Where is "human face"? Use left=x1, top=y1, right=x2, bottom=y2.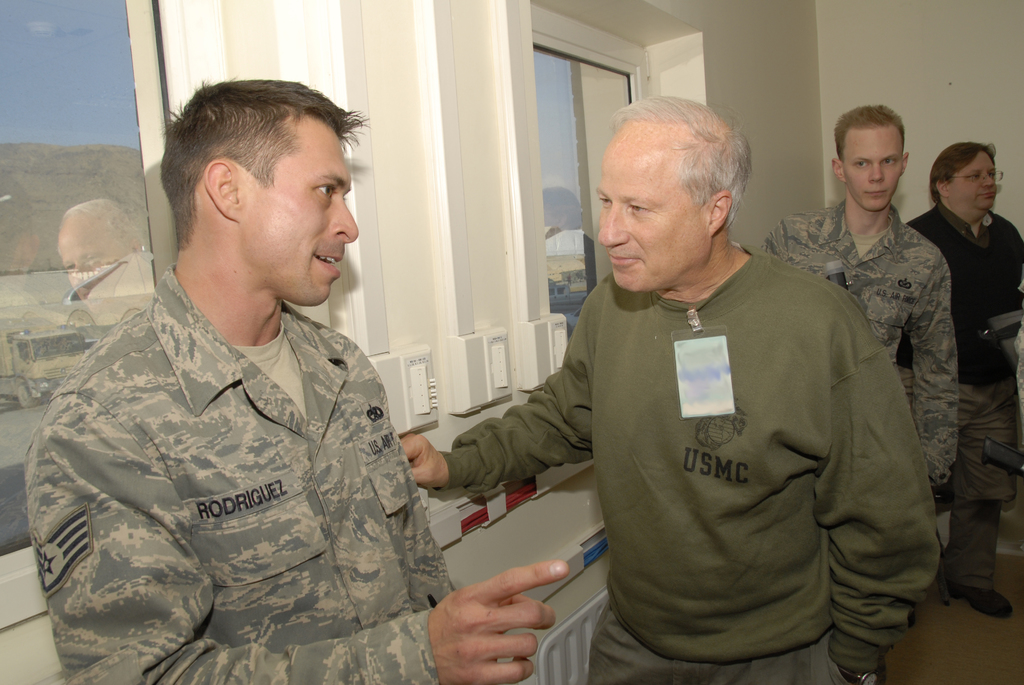
left=948, top=145, right=998, bottom=216.
